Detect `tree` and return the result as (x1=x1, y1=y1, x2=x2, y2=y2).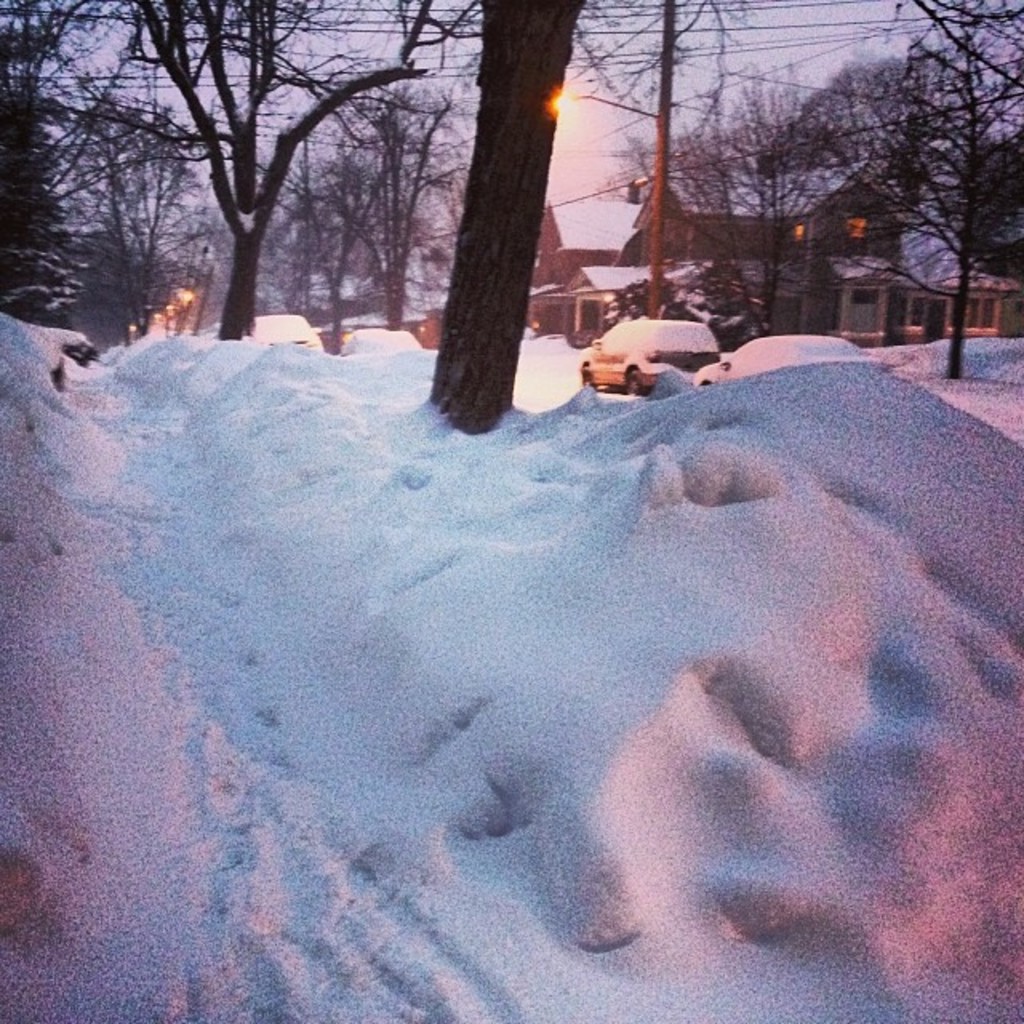
(x1=0, y1=0, x2=469, y2=352).
